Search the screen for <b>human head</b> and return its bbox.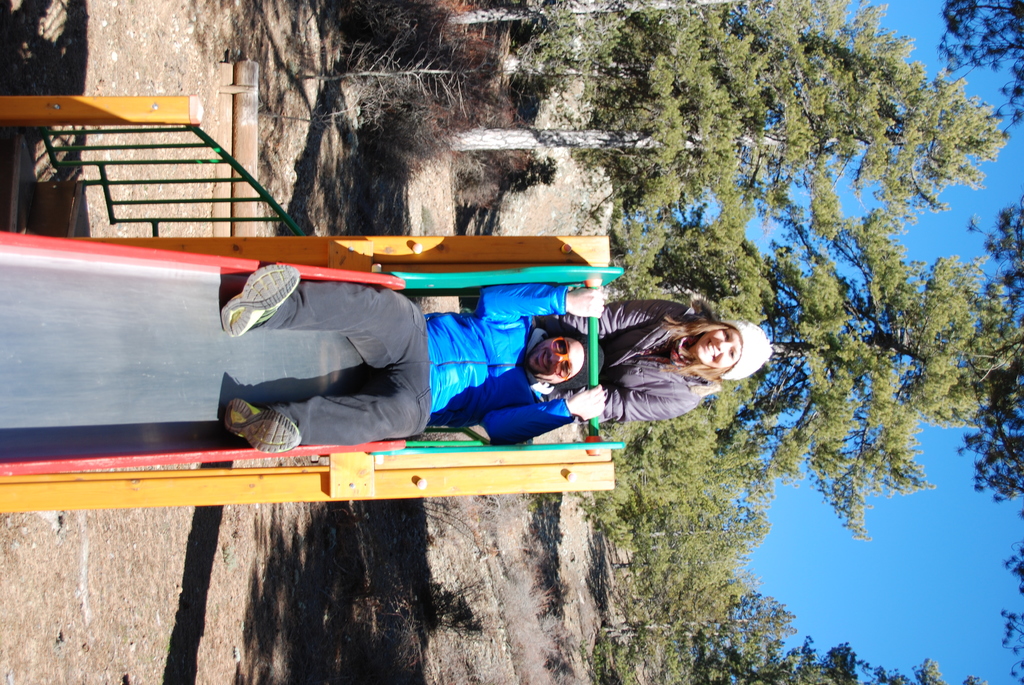
Found: crop(518, 326, 594, 398).
